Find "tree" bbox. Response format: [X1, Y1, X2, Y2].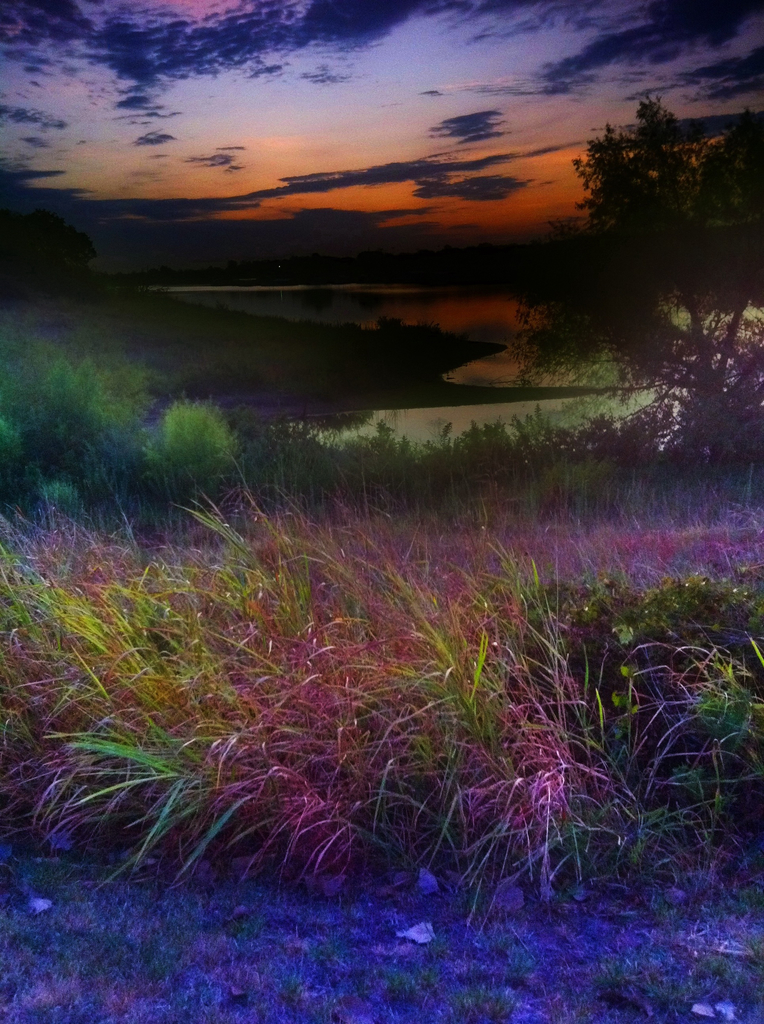
[497, 77, 763, 457].
